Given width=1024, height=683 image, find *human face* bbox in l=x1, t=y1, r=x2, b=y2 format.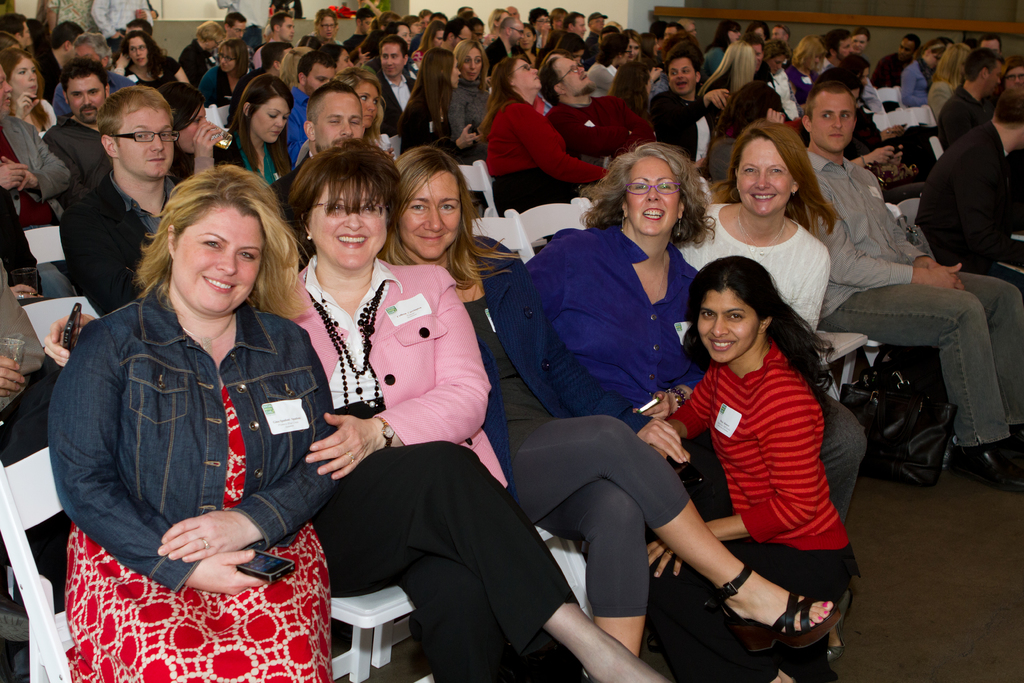
l=319, t=81, r=369, b=145.
